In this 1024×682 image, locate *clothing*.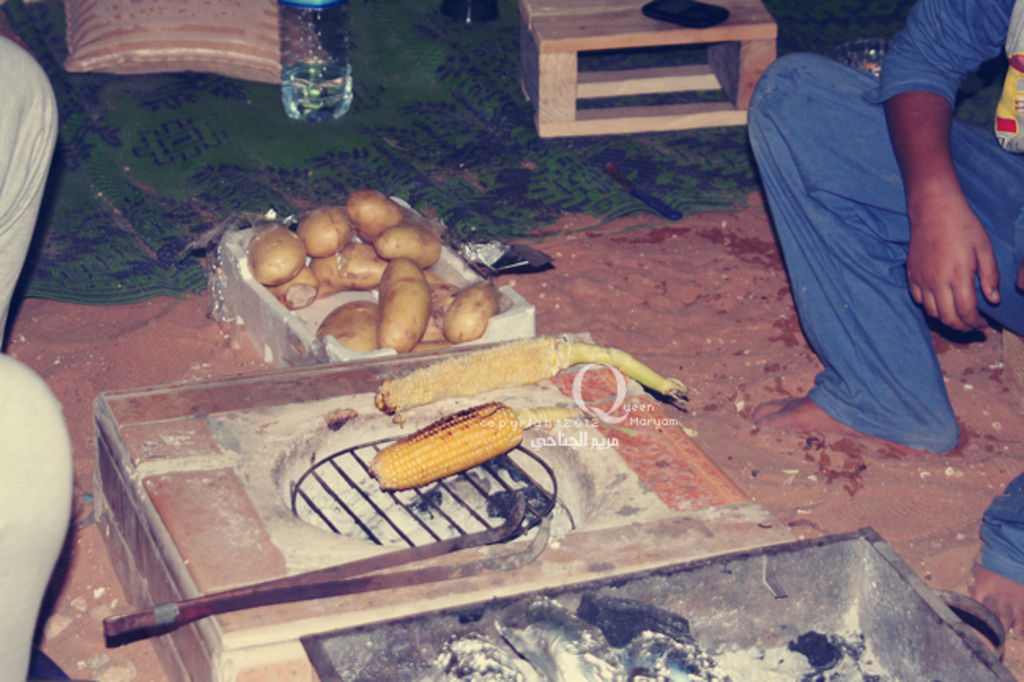
Bounding box: [748,0,1022,583].
